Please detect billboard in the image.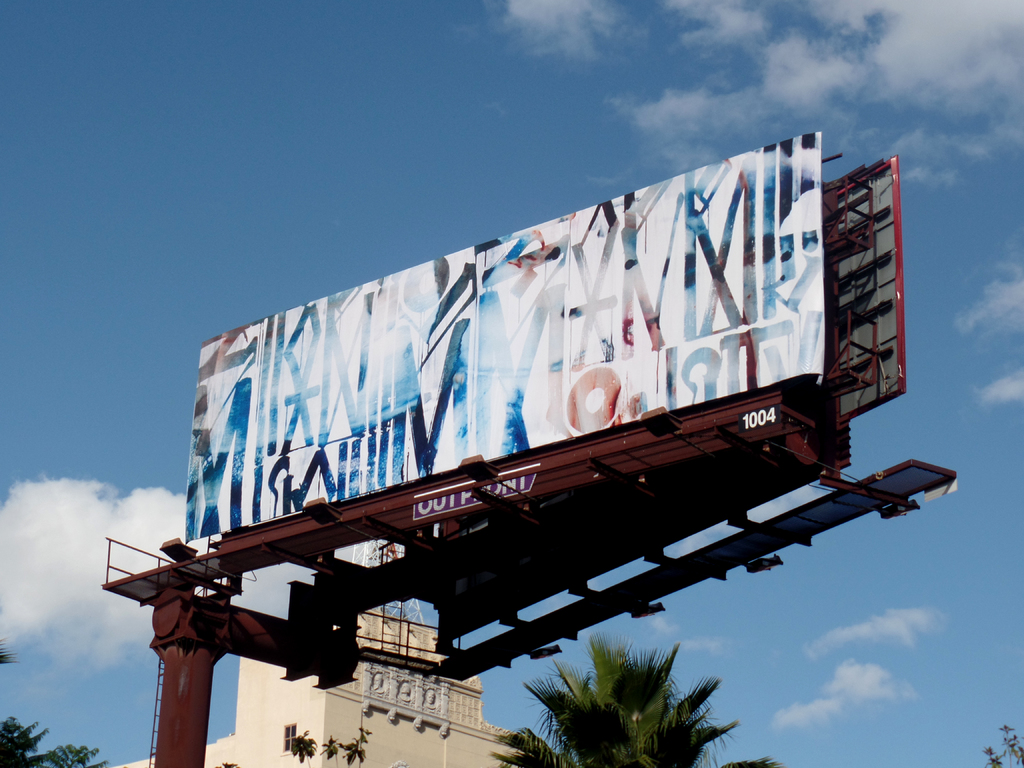
(186,255,831,488).
